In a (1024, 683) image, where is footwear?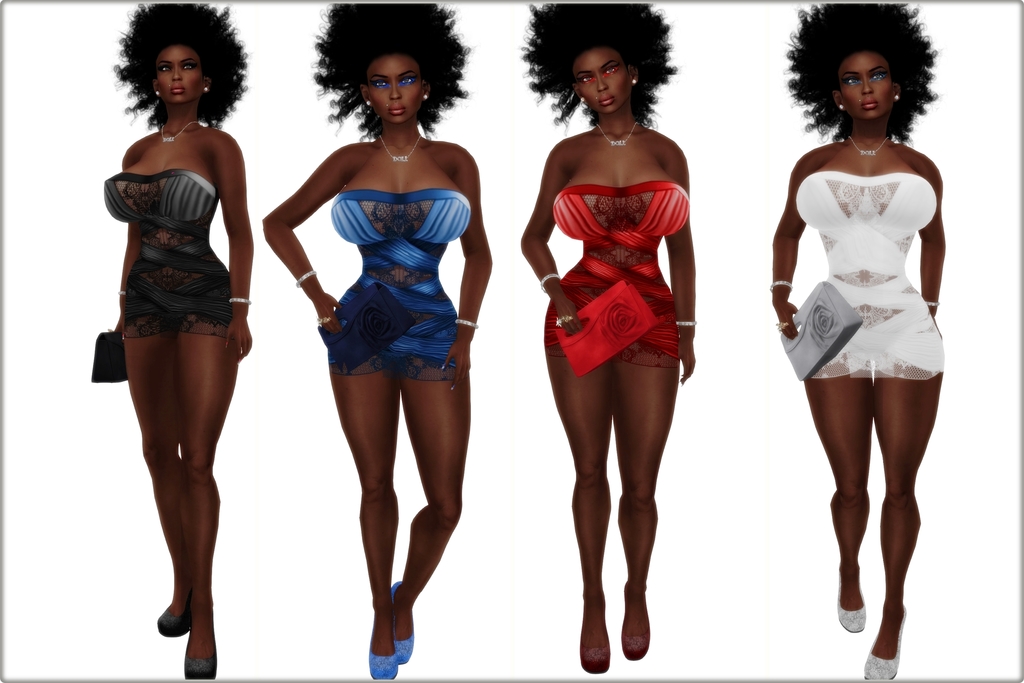
<region>868, 605, 908, 678</region>.
